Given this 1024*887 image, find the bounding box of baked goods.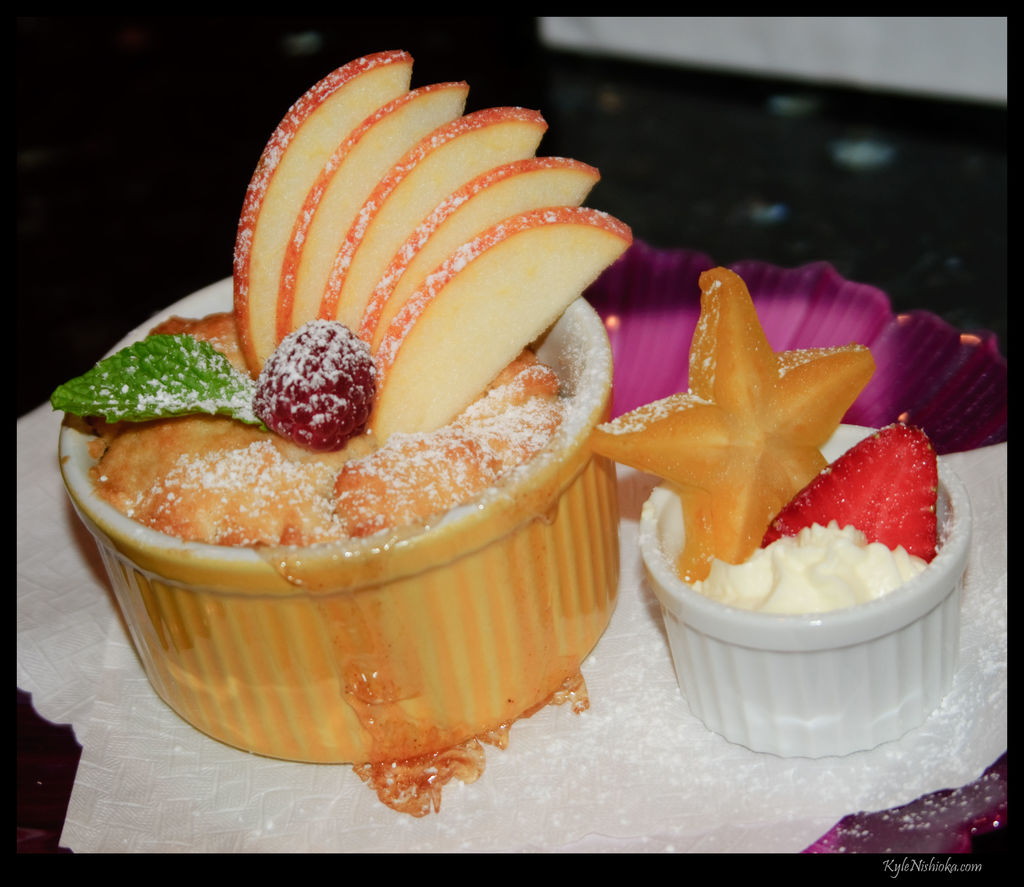
bbox=(87, 312, 568, 552).
